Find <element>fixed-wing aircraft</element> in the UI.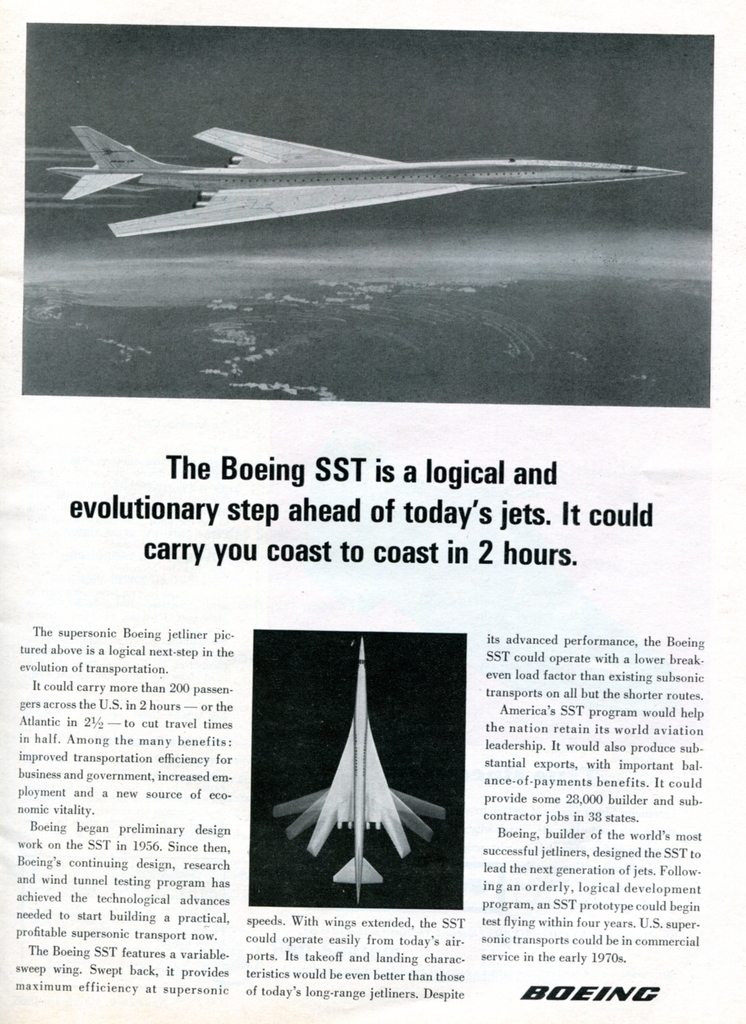
UI element at bbox(45, 115, 688, 252).
